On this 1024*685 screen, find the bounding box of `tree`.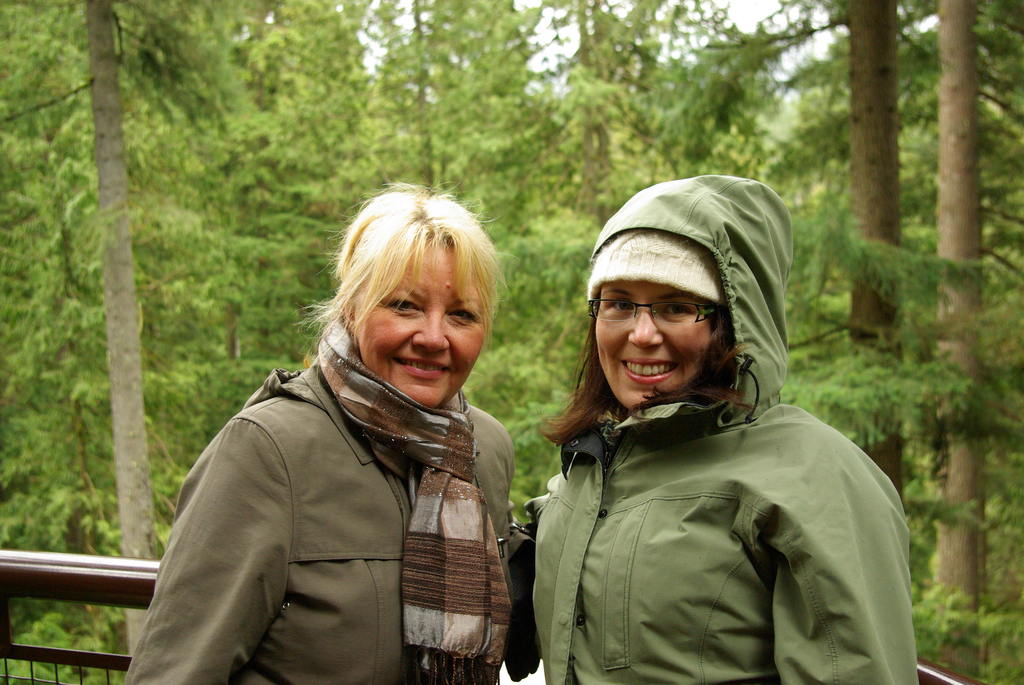
Bounding box: [x1=700, y1=0, x2=929, y2=500].
